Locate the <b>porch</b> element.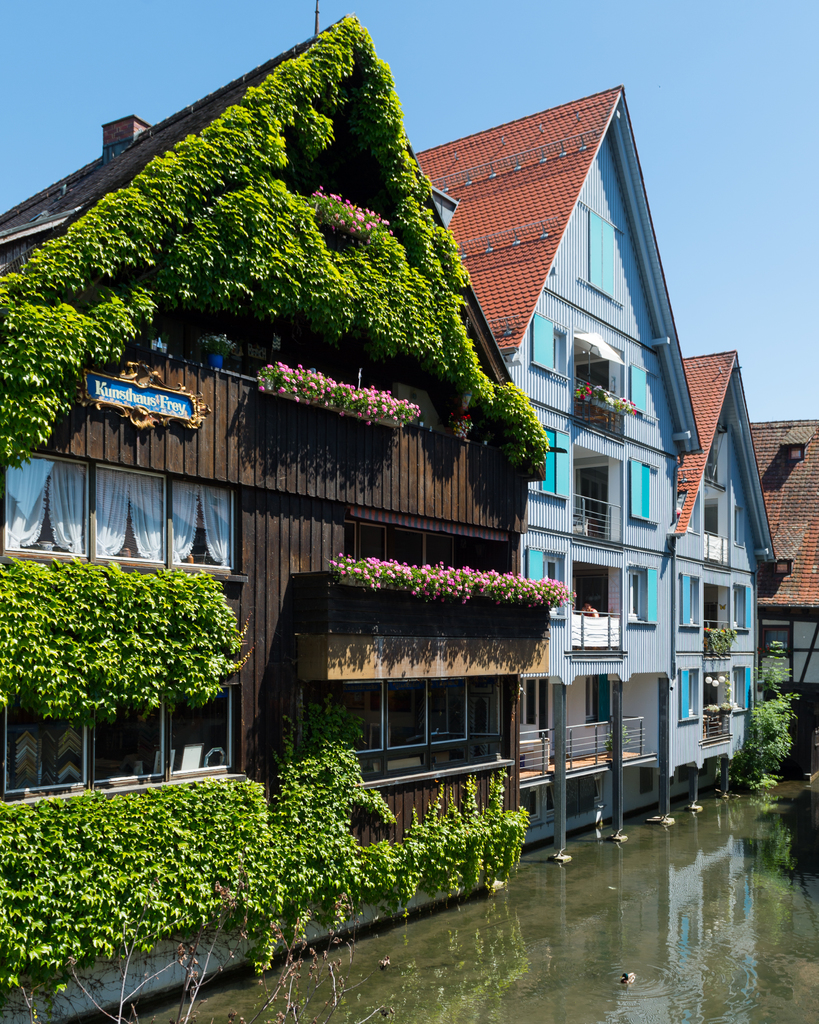
Element bbox: [701,698,742,743].
